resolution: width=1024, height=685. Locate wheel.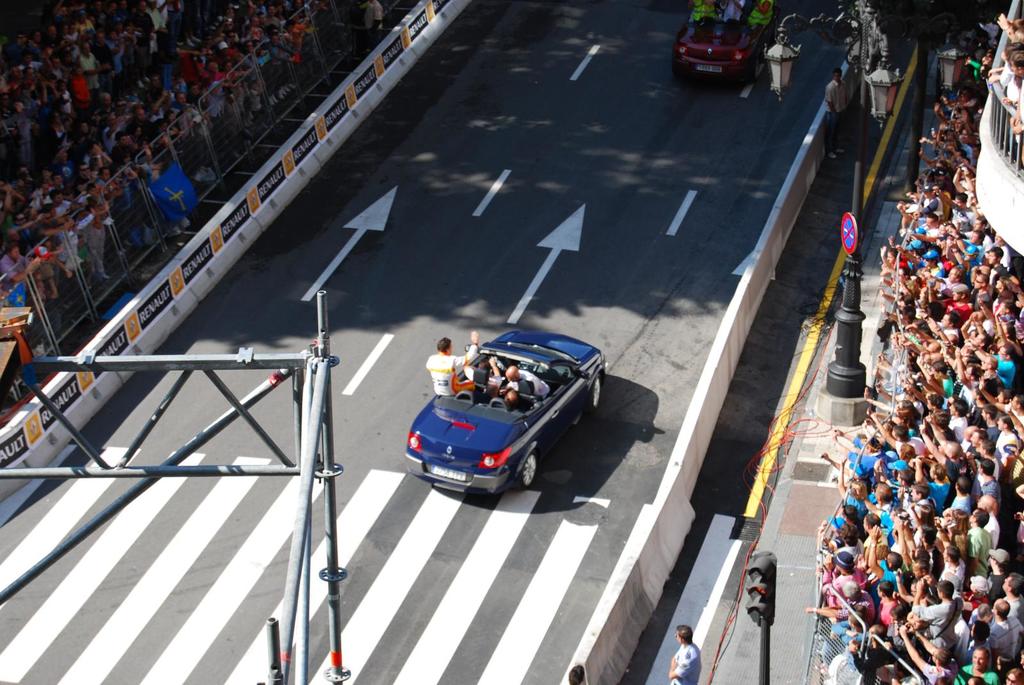
crop(585, 375, 616, 420).
